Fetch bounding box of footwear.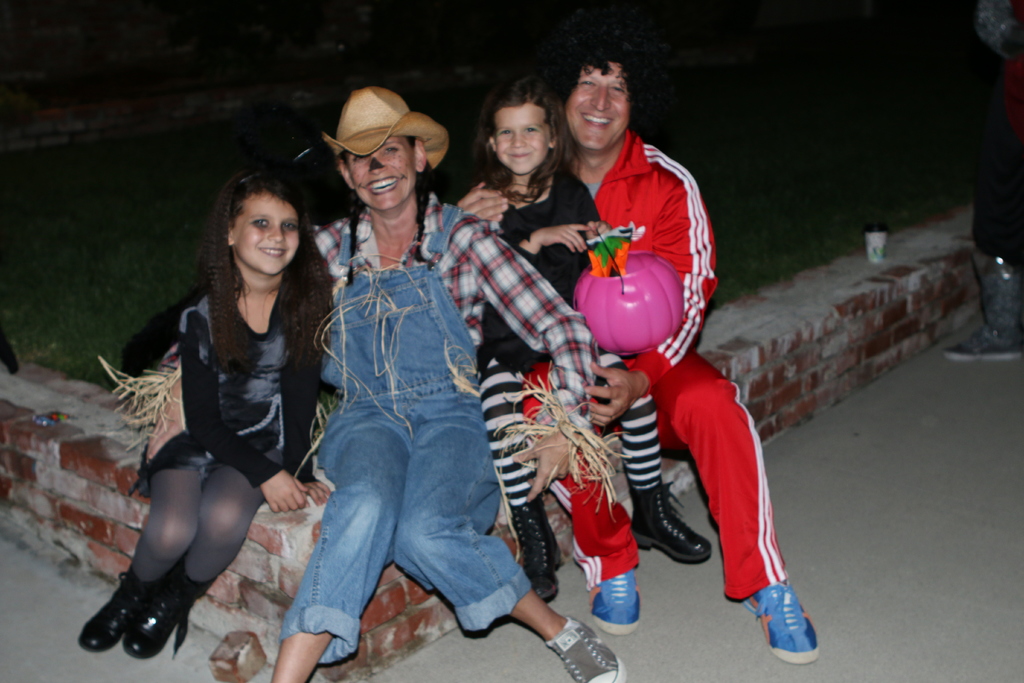
Bbox: [x1=630, y1=478, x2=712, y2=564].
